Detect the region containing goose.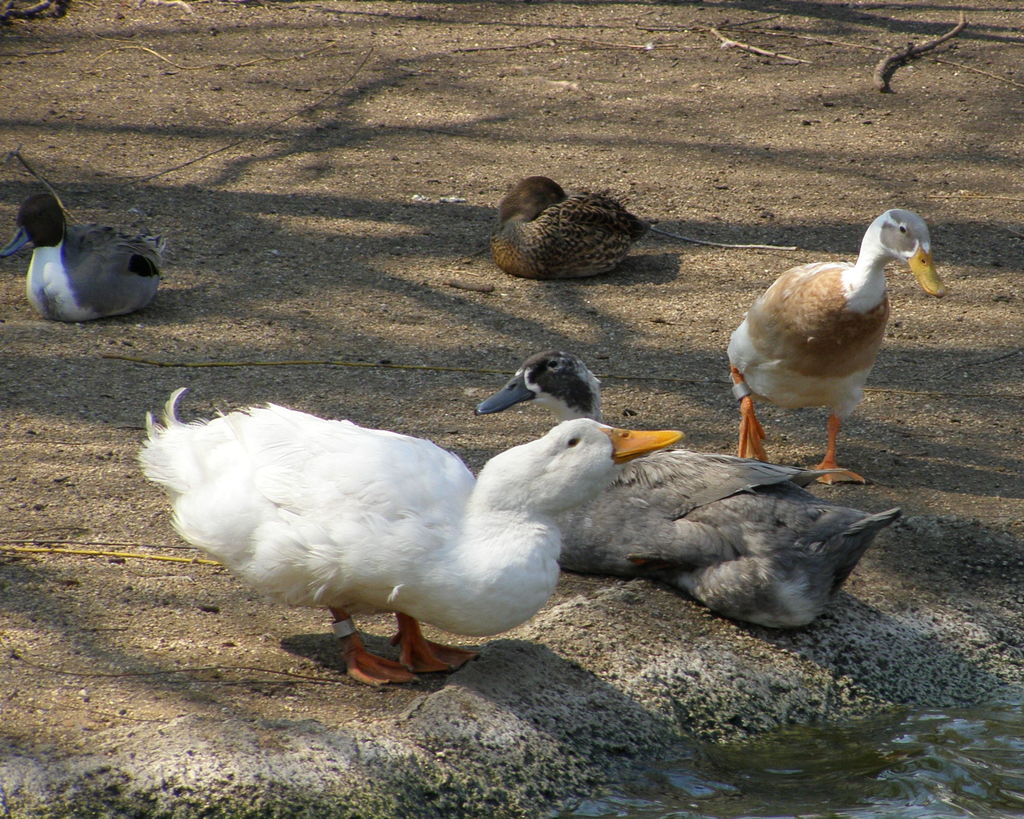
136,388,682,688.
